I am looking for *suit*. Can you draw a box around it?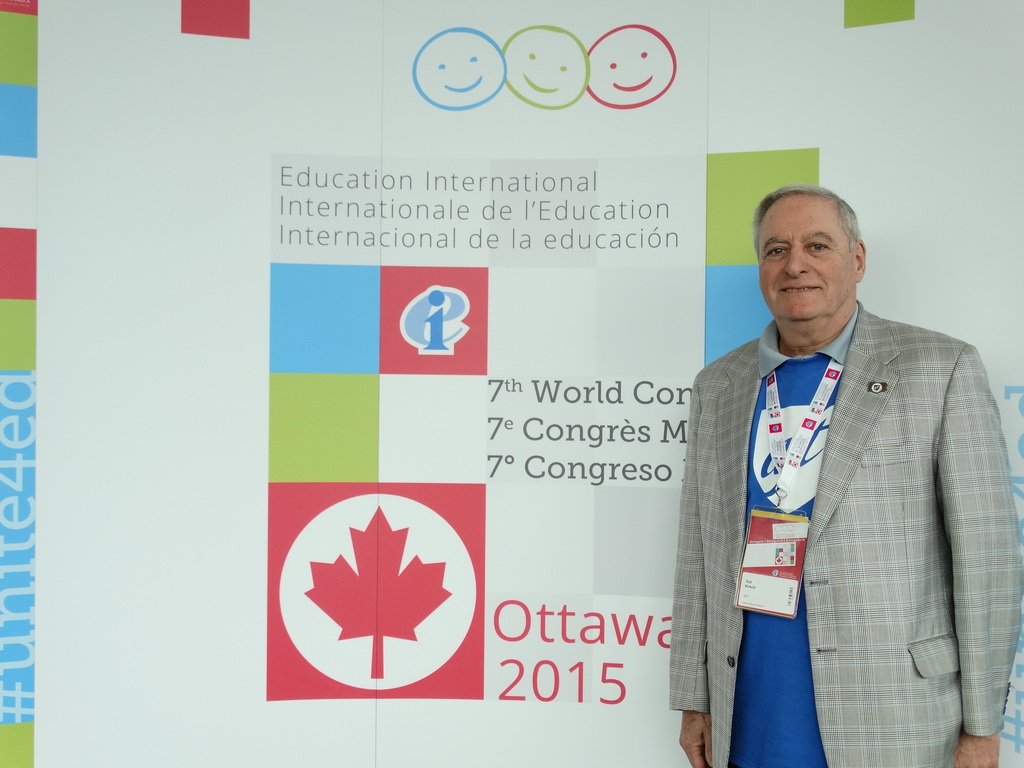
Sure, the bounding box is bbox=(673, 238, 1009, 756).
